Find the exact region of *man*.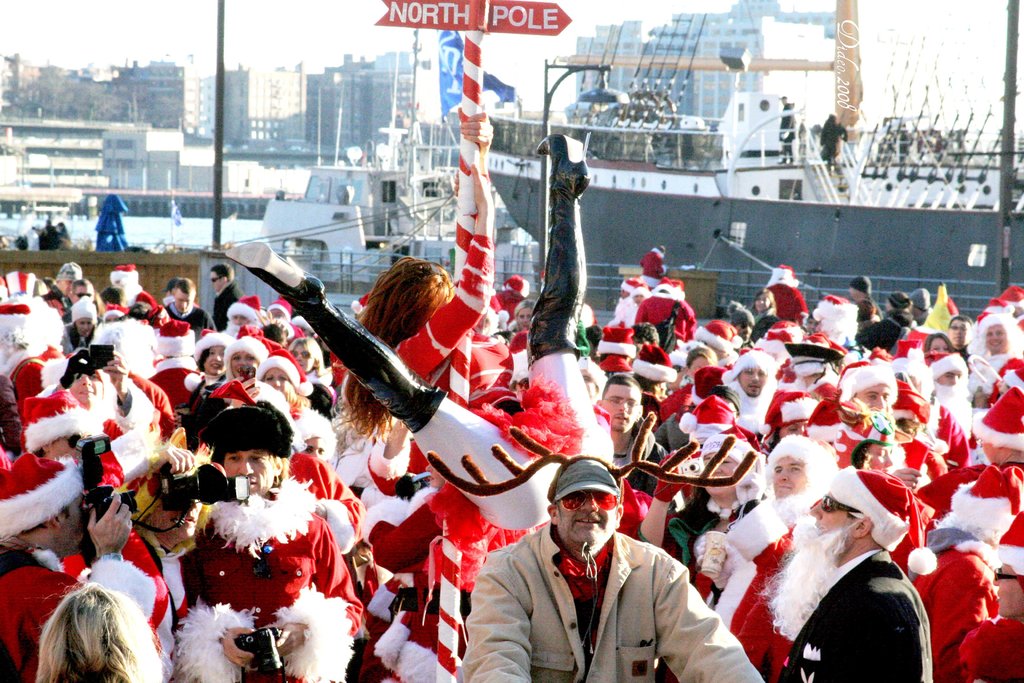
Exact region: select_region(172, 404, 361, 682).
